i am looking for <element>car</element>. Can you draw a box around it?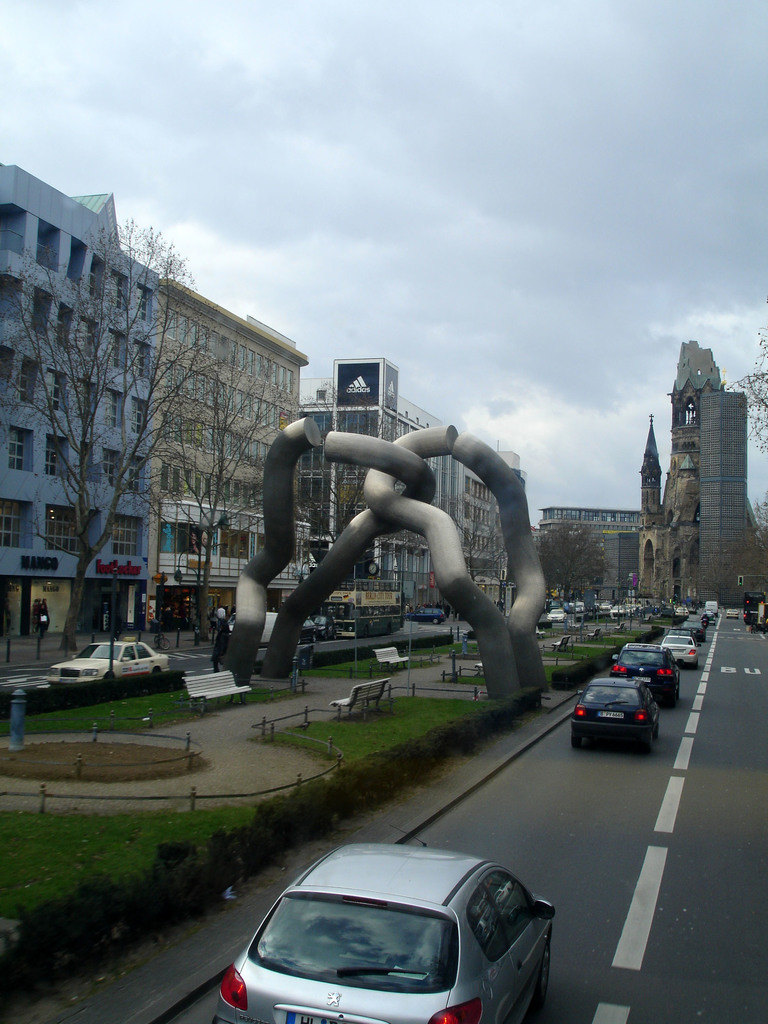
Sure, the bounding box is BBox(210, 824, 557, 1023).
